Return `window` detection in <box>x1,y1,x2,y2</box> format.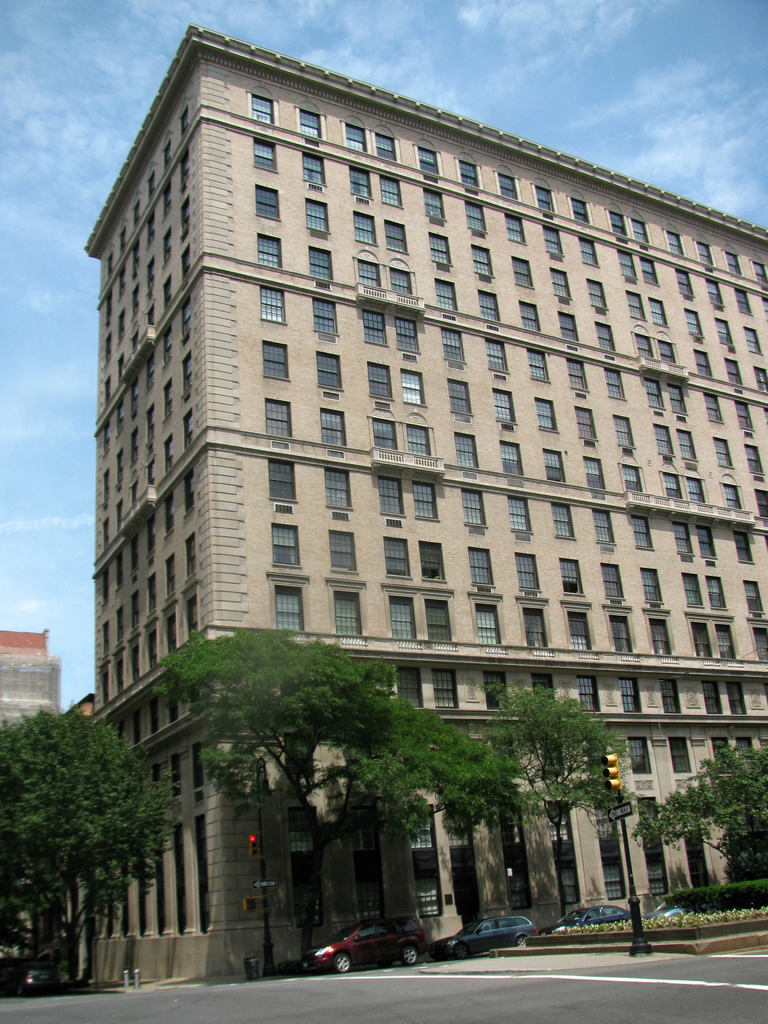
<box>616,250,636,276</box>.
